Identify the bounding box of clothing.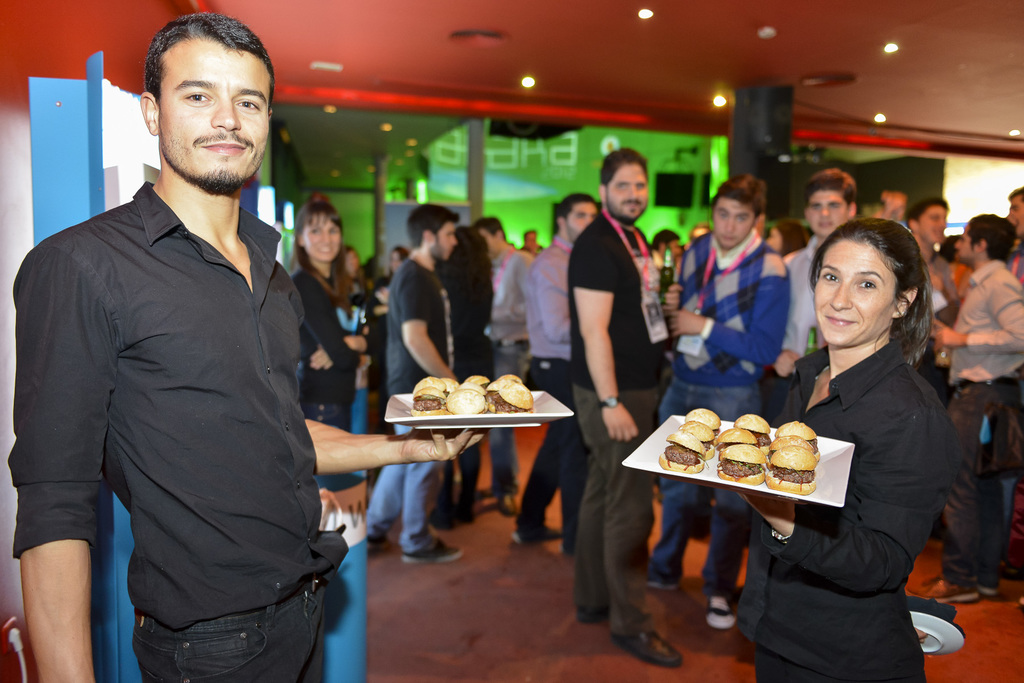
{"x1": 488, "y1": 245, "x2": 540, "y2": 497}.
